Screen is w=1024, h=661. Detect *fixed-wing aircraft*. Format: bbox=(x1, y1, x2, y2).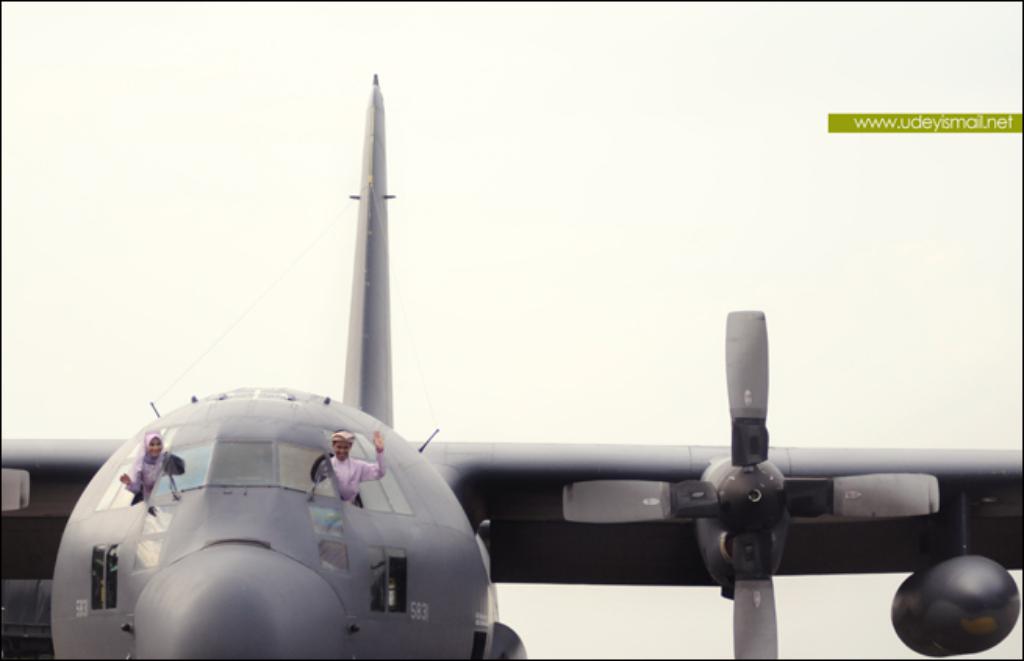
bbox=(0, 67, 1022, 655).
